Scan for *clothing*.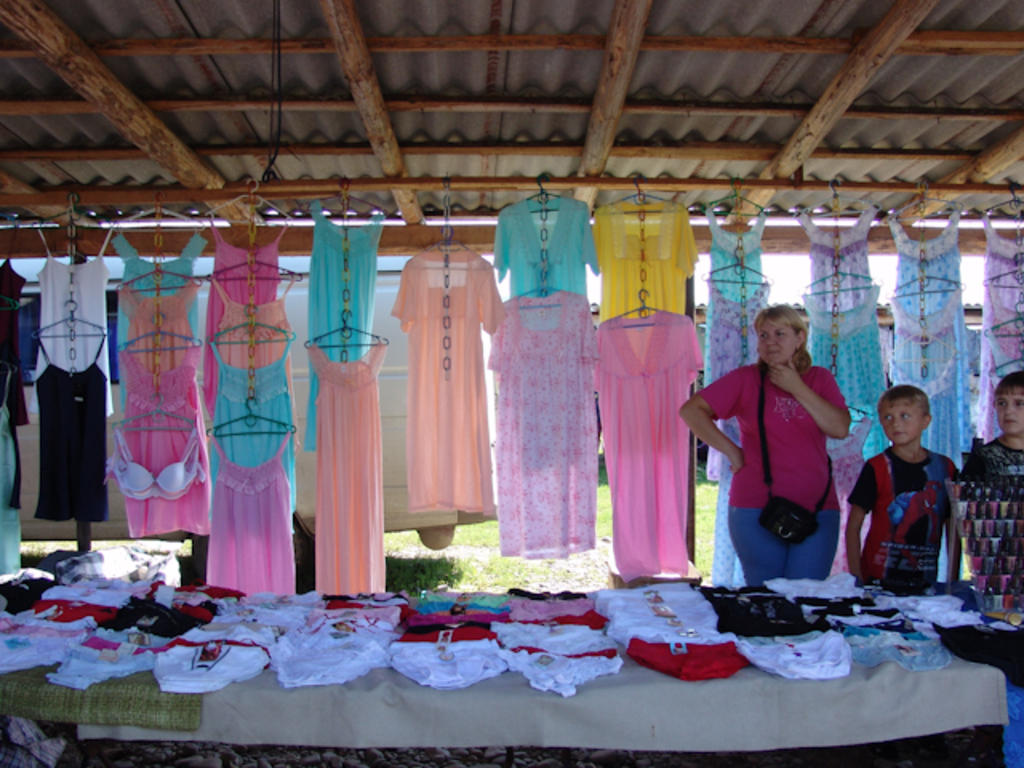
Scan result: rect(486, 285, 594, 549).
